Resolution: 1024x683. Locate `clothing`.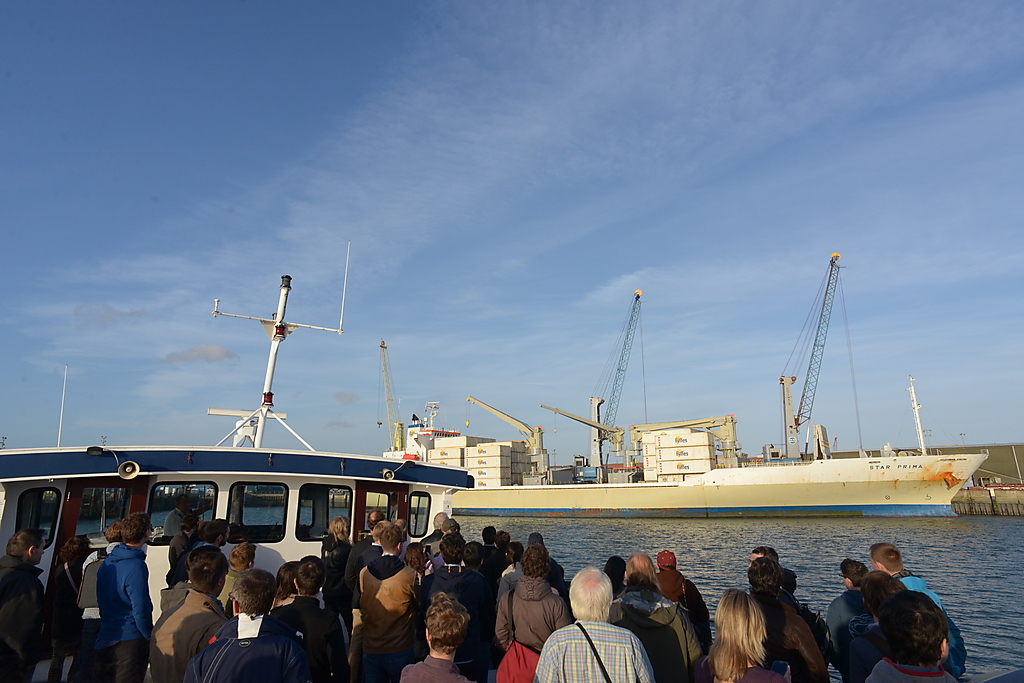
48:552:83:669.
